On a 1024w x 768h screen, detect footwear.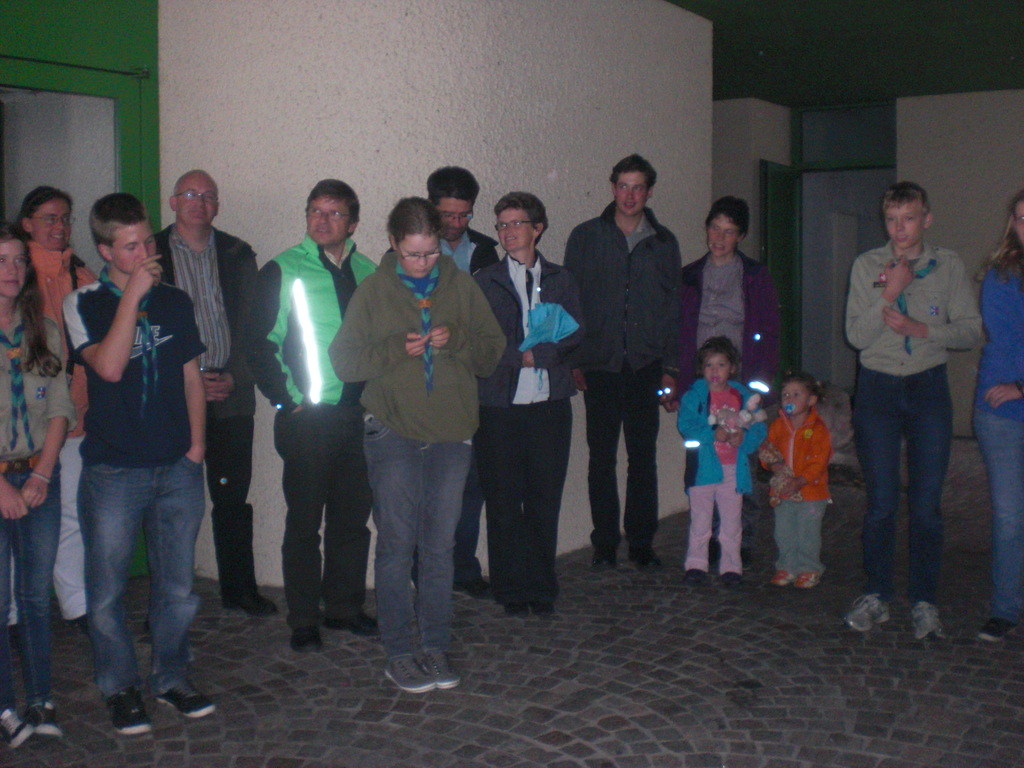
155/676/214/721.
